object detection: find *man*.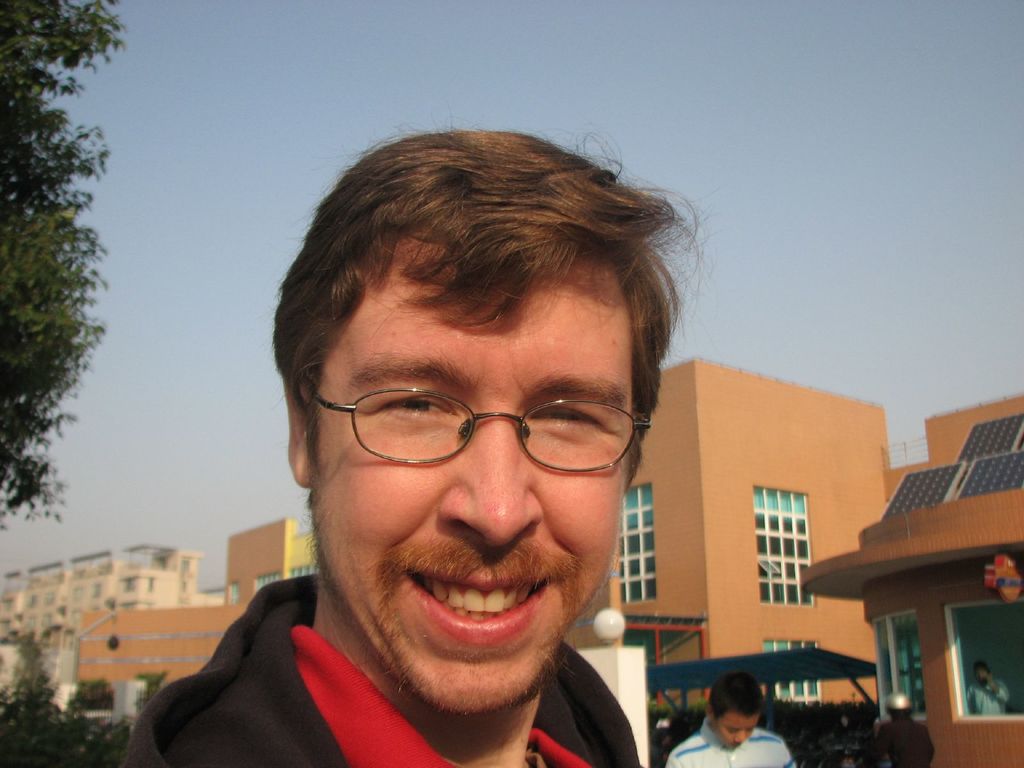
crop(663, 668, 801, 767).
